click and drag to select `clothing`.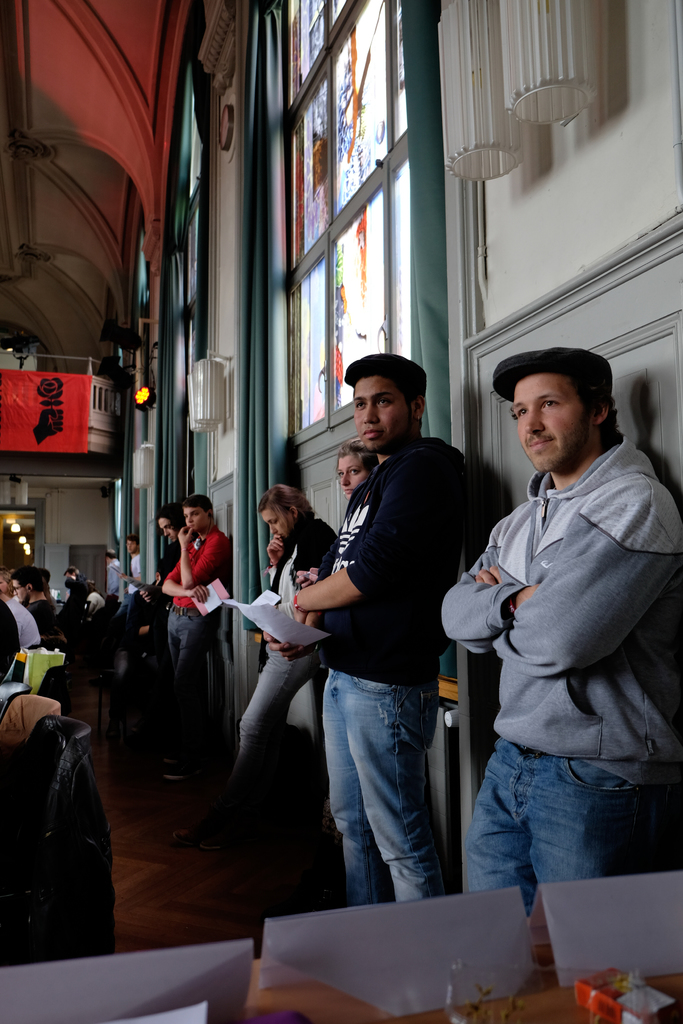
Selection: pyautogui.locateOnScreen(46, 594, 57, 629).
